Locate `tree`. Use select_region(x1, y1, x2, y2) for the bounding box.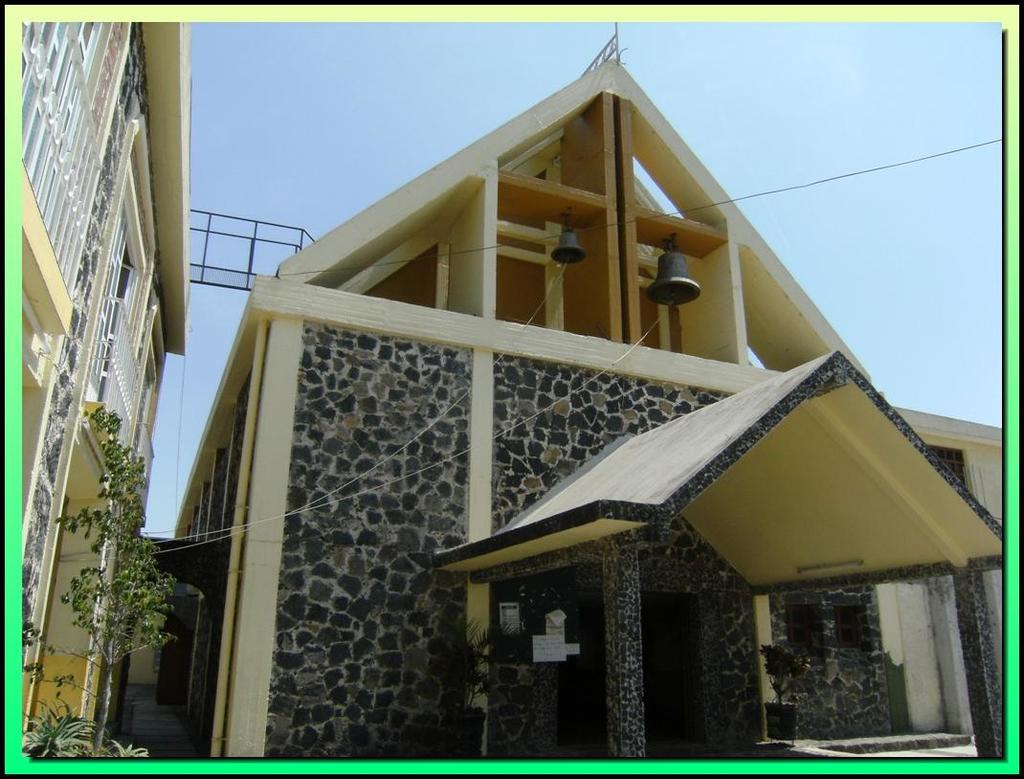
select_region(30, 364, 177, 738).
